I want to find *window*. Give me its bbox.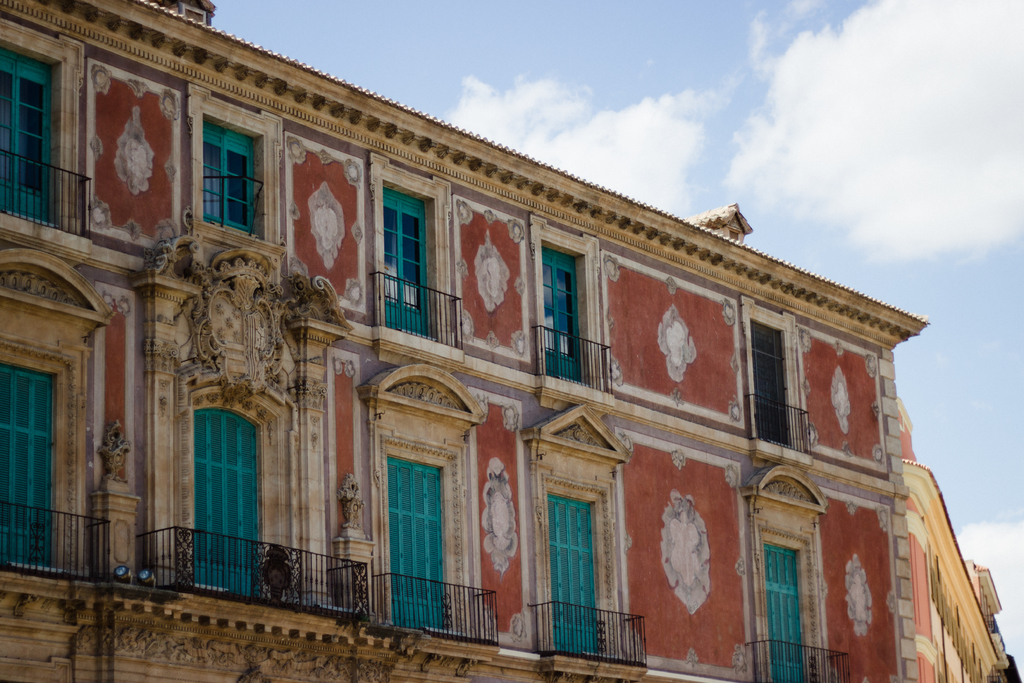
<bbox>3, 236, 125, 582</bbox>.
